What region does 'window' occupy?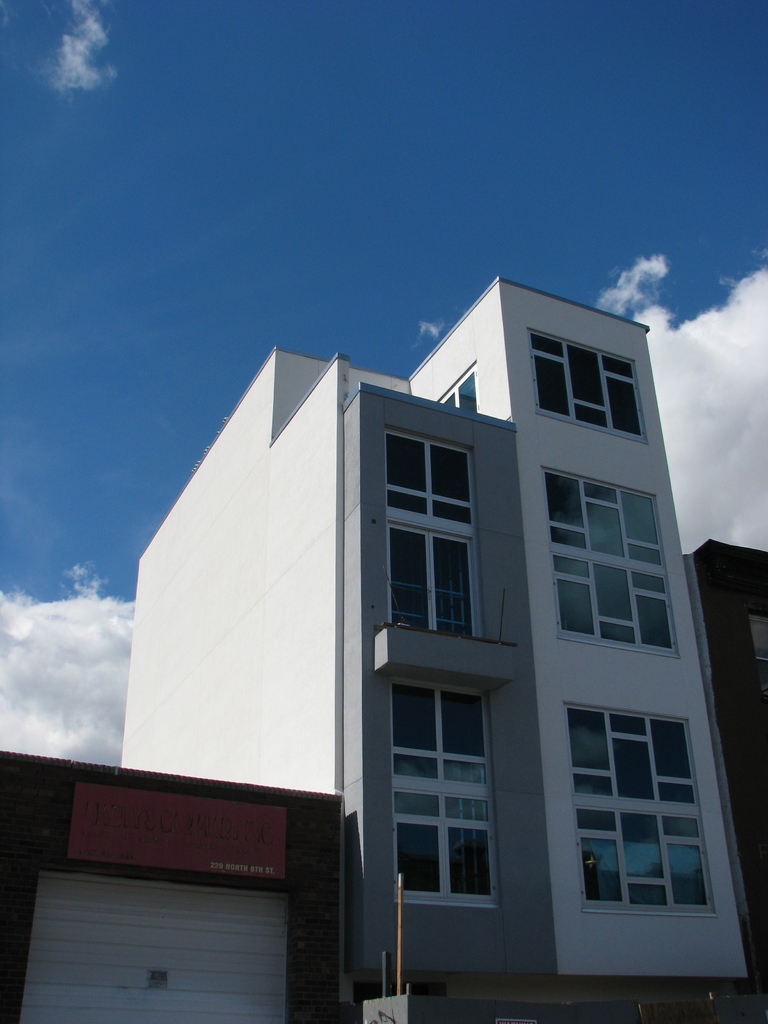
(546, 467, 682, 659).
